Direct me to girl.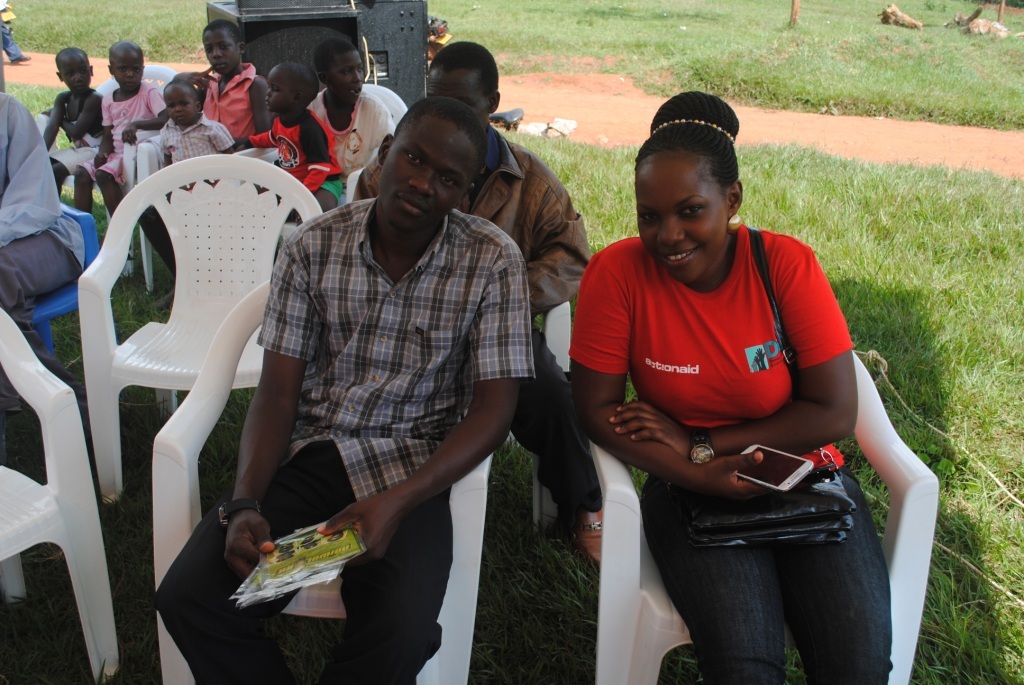
Direction: region(166, 22, 266, 276).
